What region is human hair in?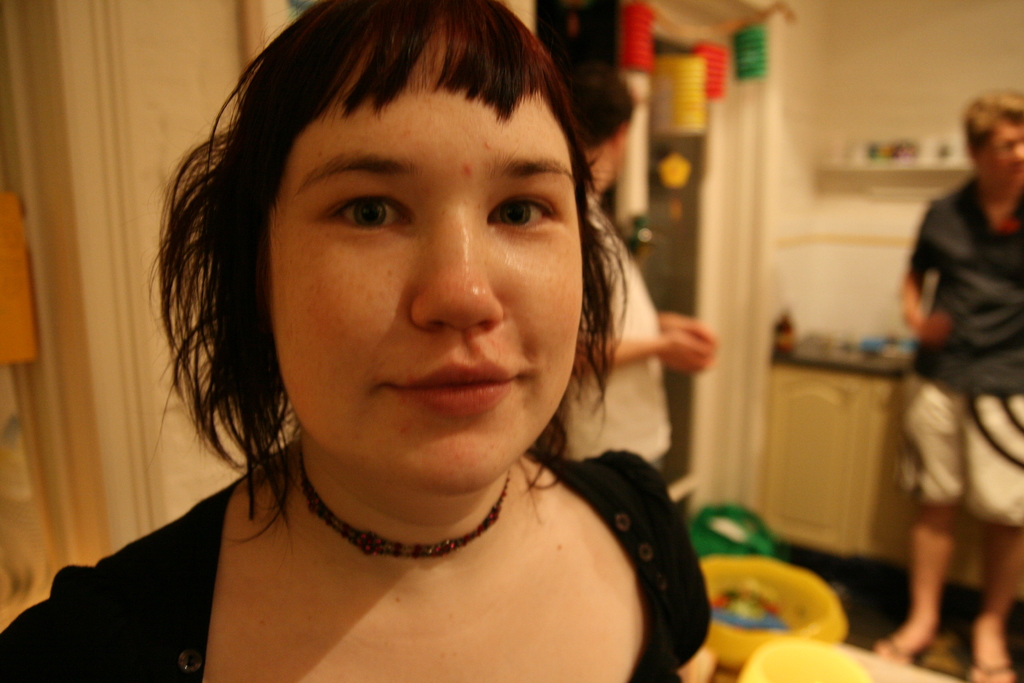
l=959, t=81, r=1023, b=160.
